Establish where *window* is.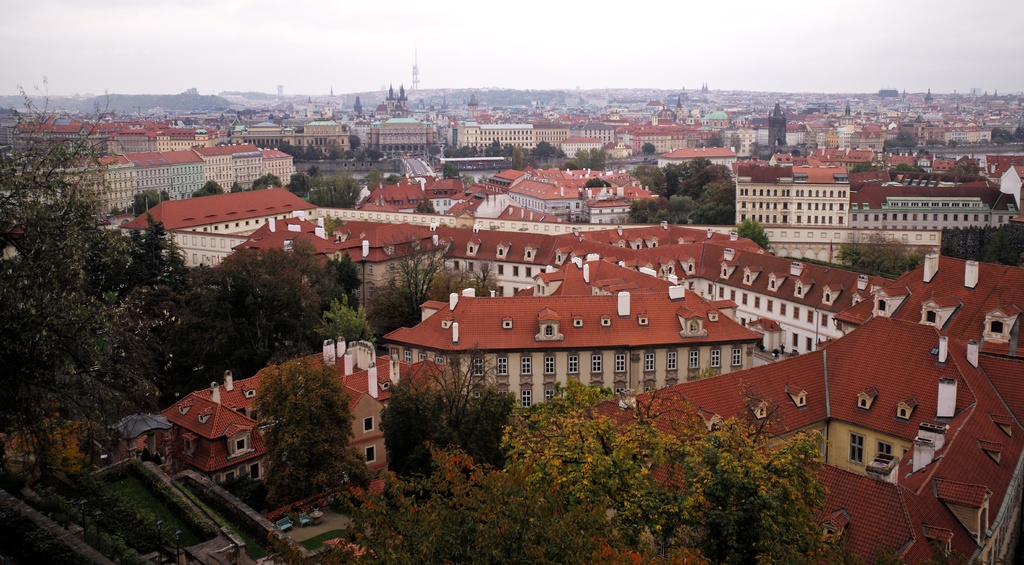
Established at rect(363, 416, 374, 433).
